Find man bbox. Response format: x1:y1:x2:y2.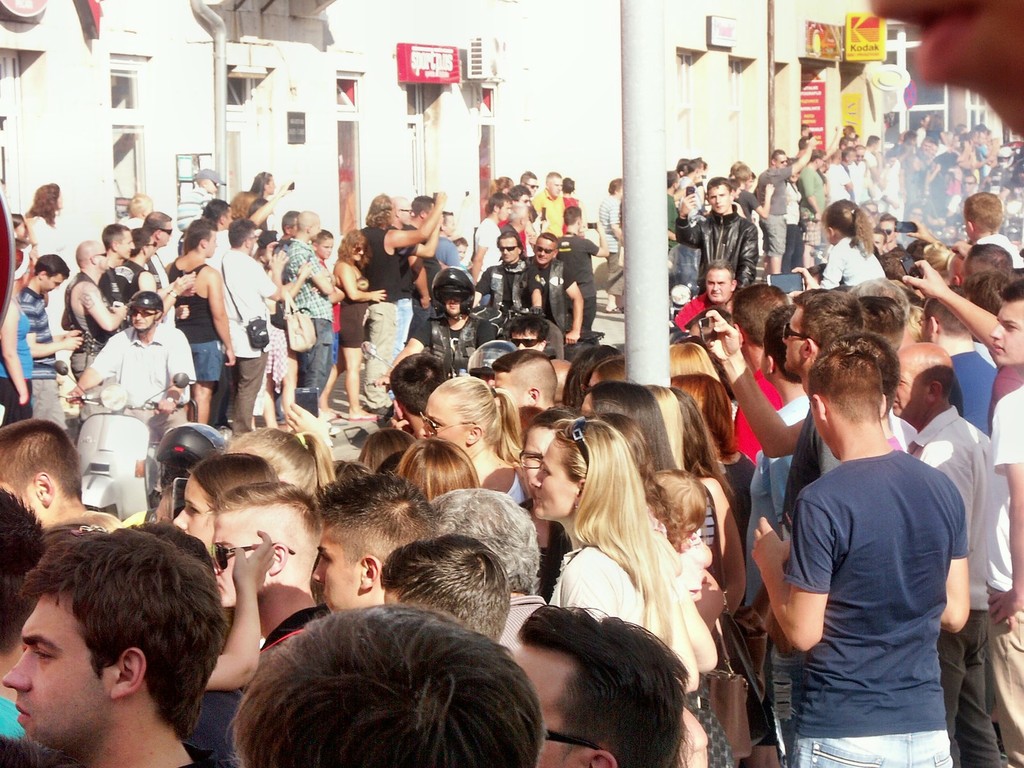
662:252:746:338.
